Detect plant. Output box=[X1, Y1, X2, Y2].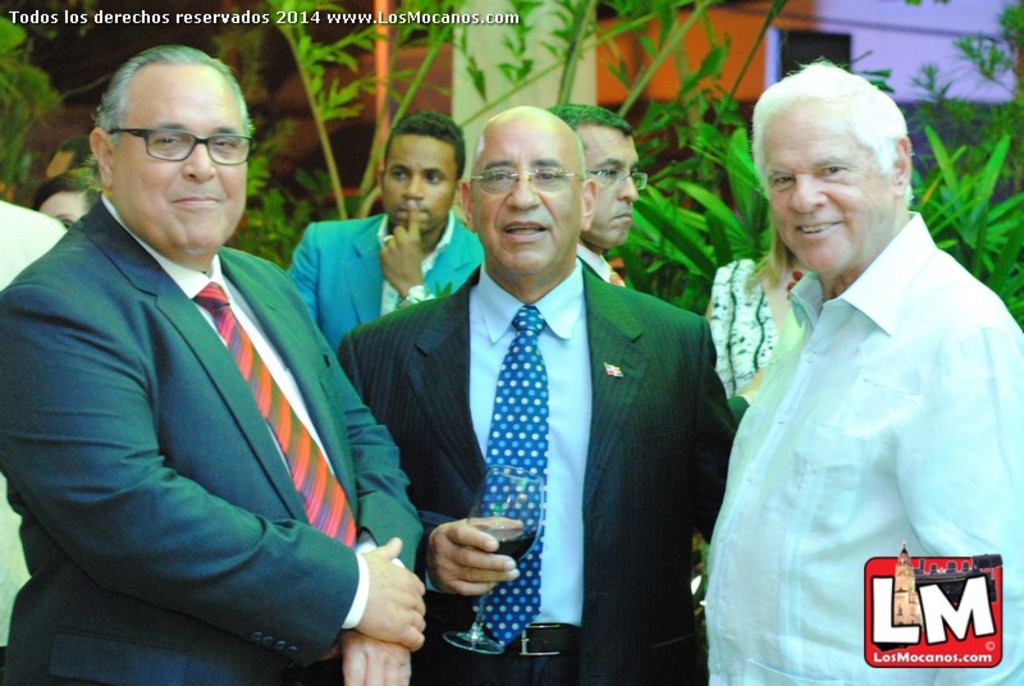
box=[435, 0, 804, 129].
